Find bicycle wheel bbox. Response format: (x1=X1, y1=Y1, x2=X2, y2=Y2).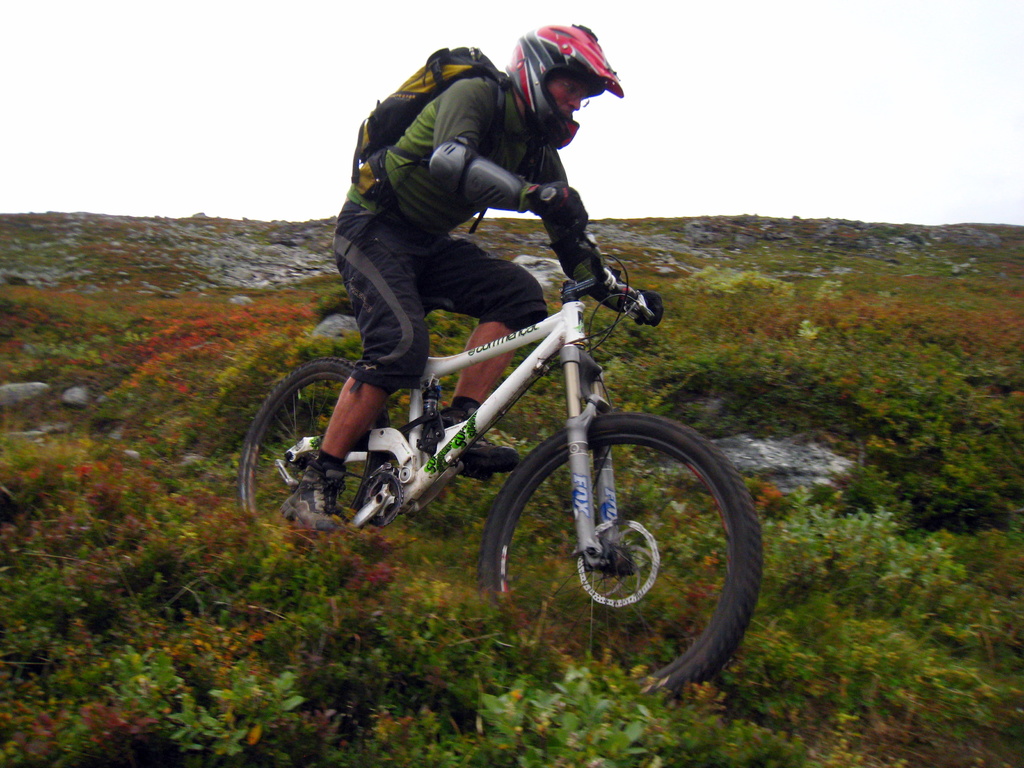
(x1=476, y1=410, x2=769, y2=705).
